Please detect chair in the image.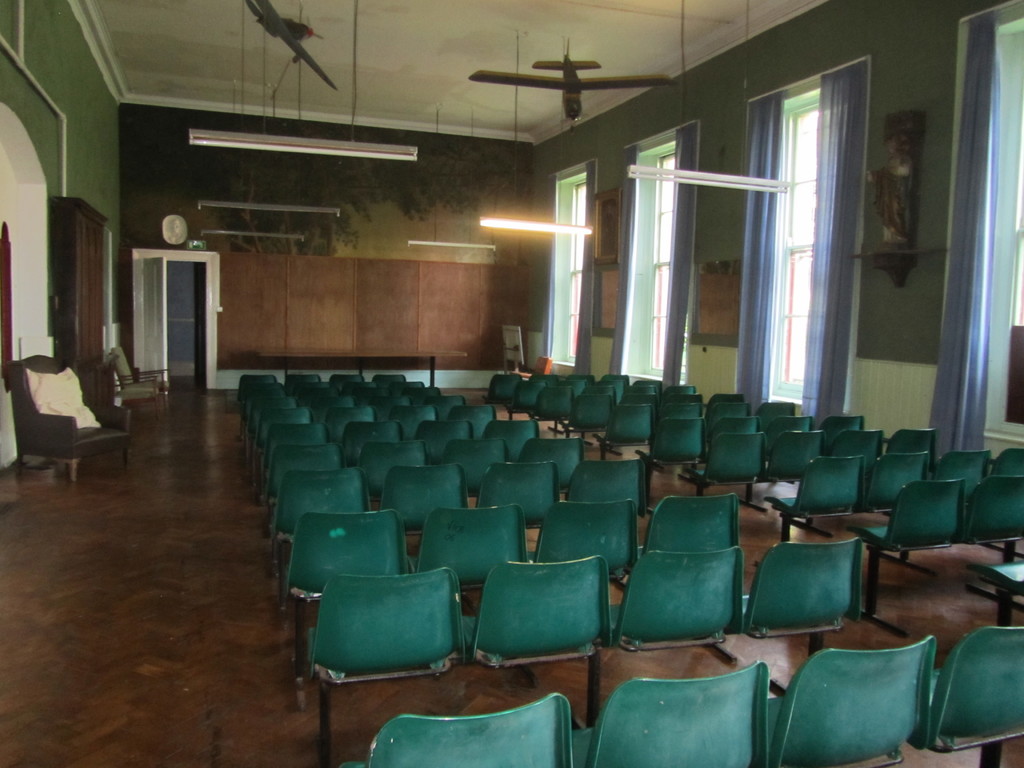
{"left": 276, "top": 467, "right": 366, "bottom": 579}.
